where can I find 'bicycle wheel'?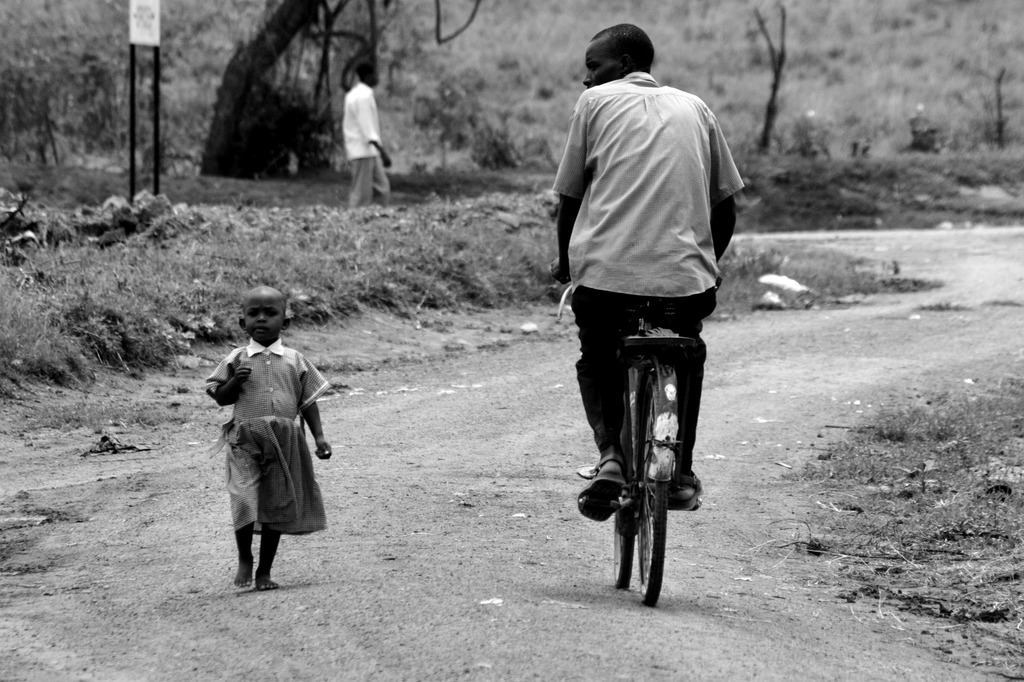
You can find it at 607:366:639:591.
